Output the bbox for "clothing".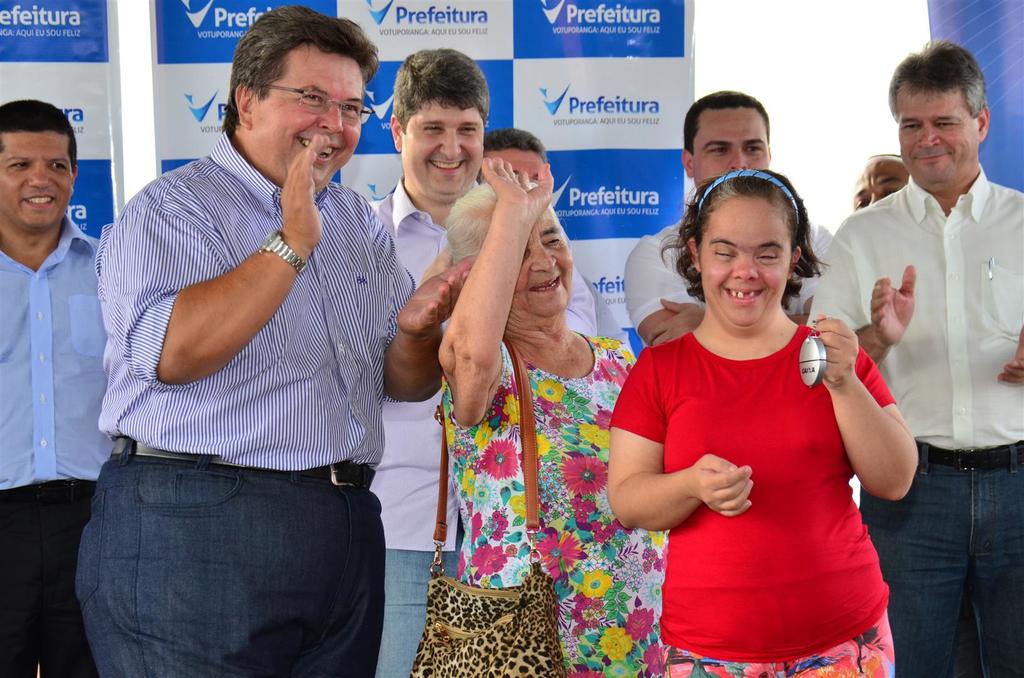
[0,214,115,677].
